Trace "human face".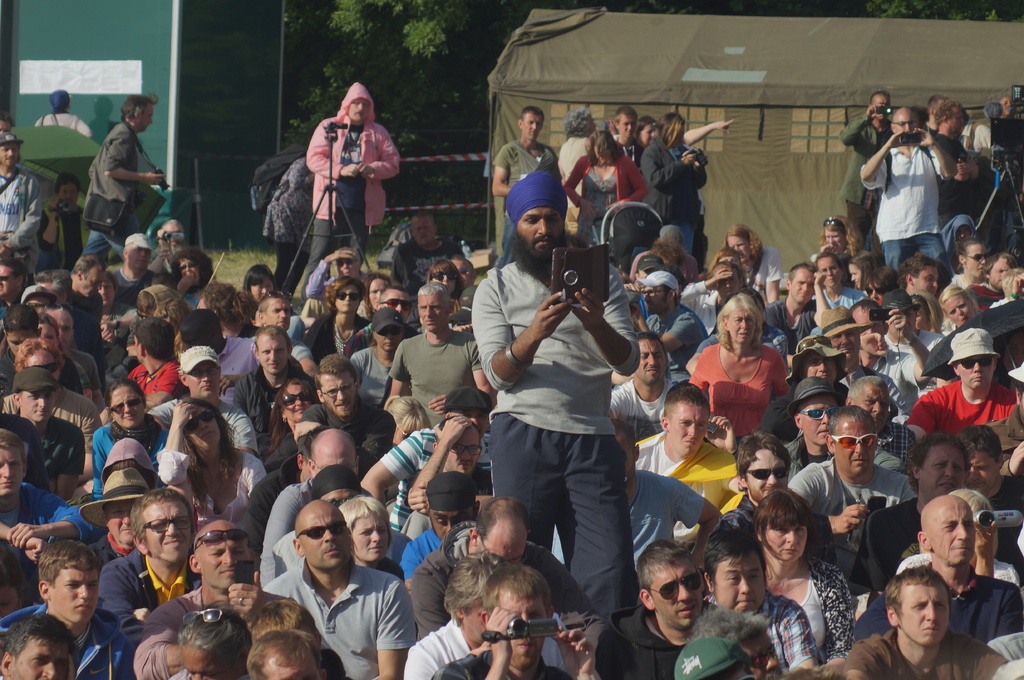
Traced to 253 278 273 301.
